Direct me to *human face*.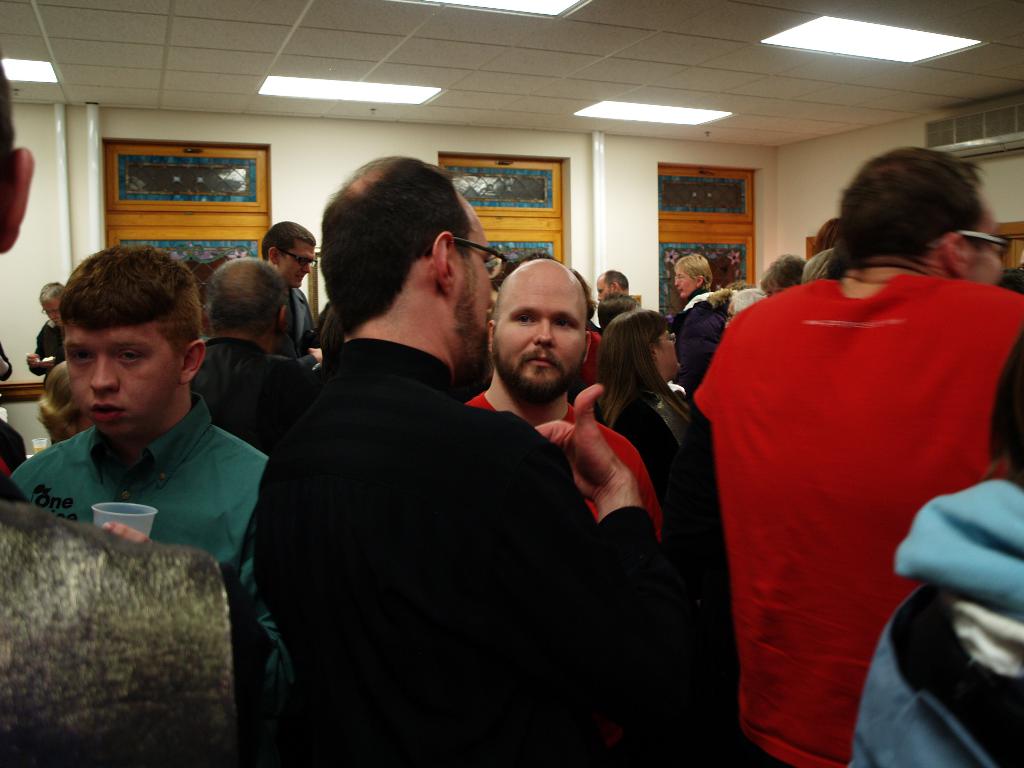
Direction: Rect(445, 195, 506, 383).
